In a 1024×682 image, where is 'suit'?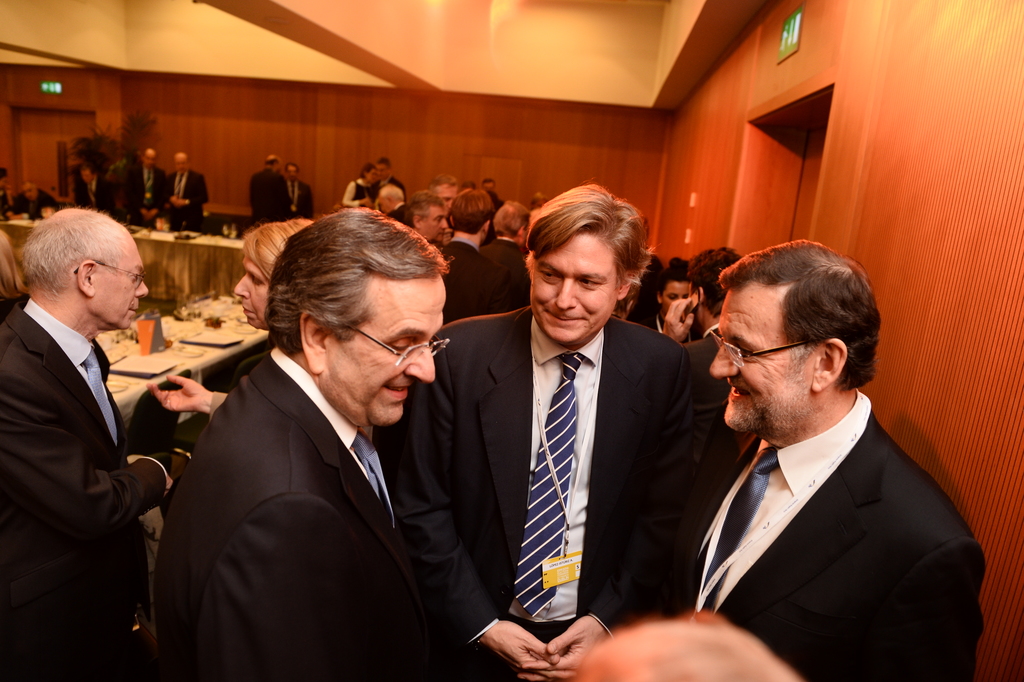
detection(148, 340, 422, 681).
